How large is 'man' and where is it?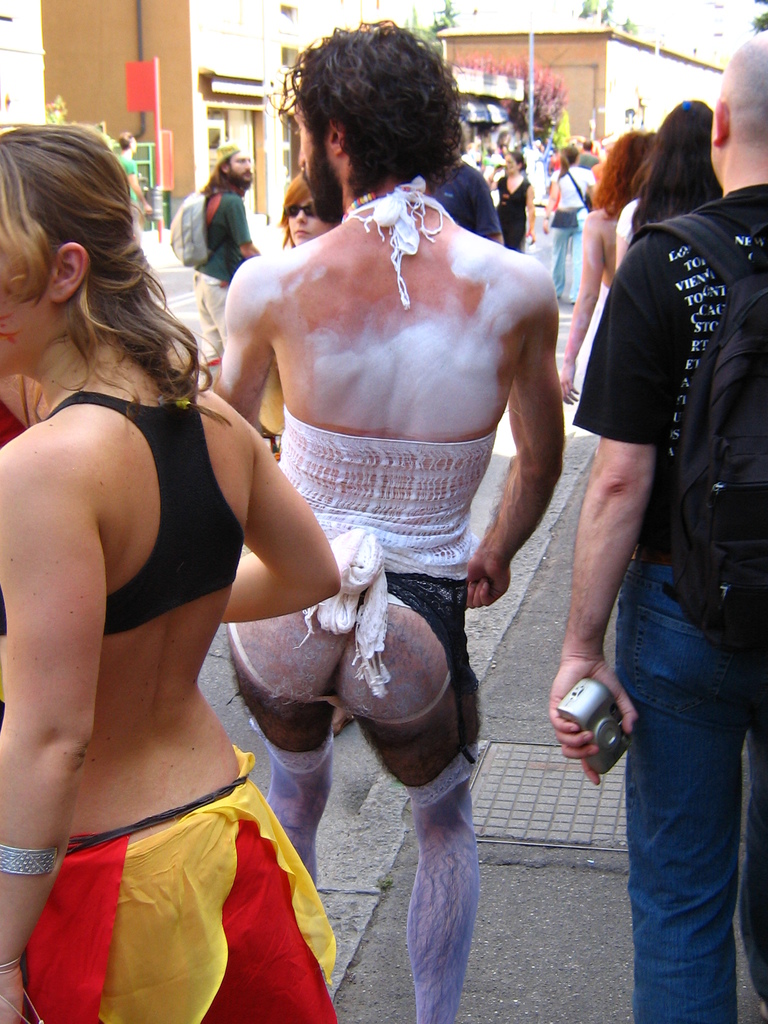
Bounding box: bbox(548, 31, 767, 1023).
